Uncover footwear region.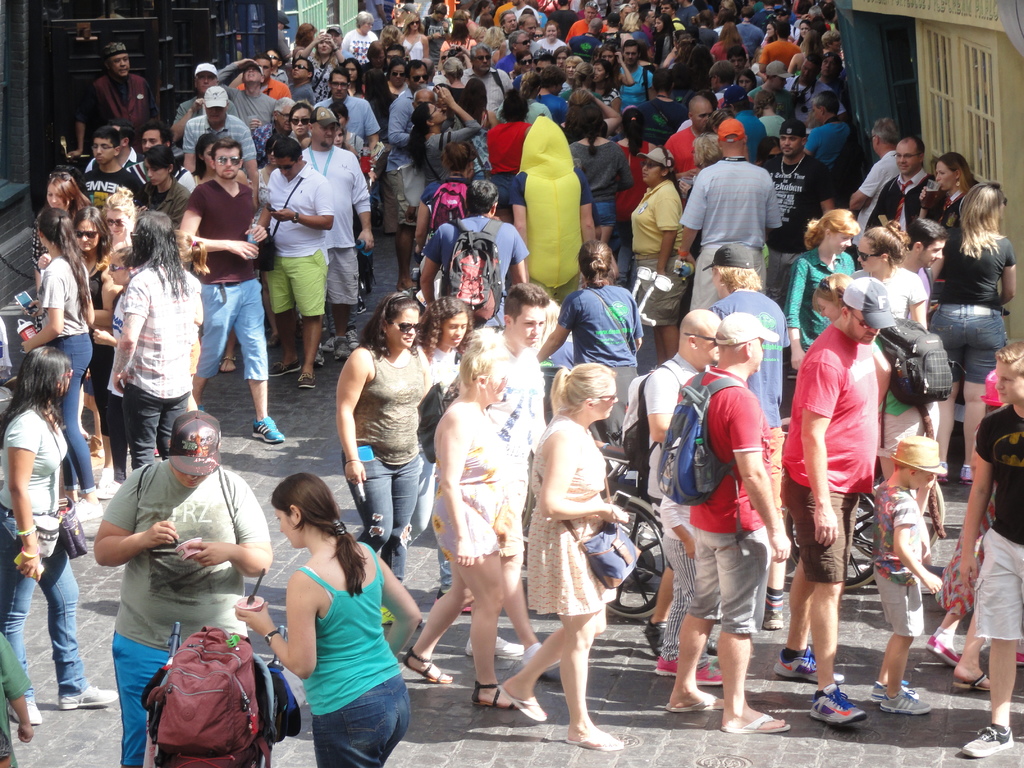
Uncovered: [x1=938, y1=470, x2=947, y2=484].
